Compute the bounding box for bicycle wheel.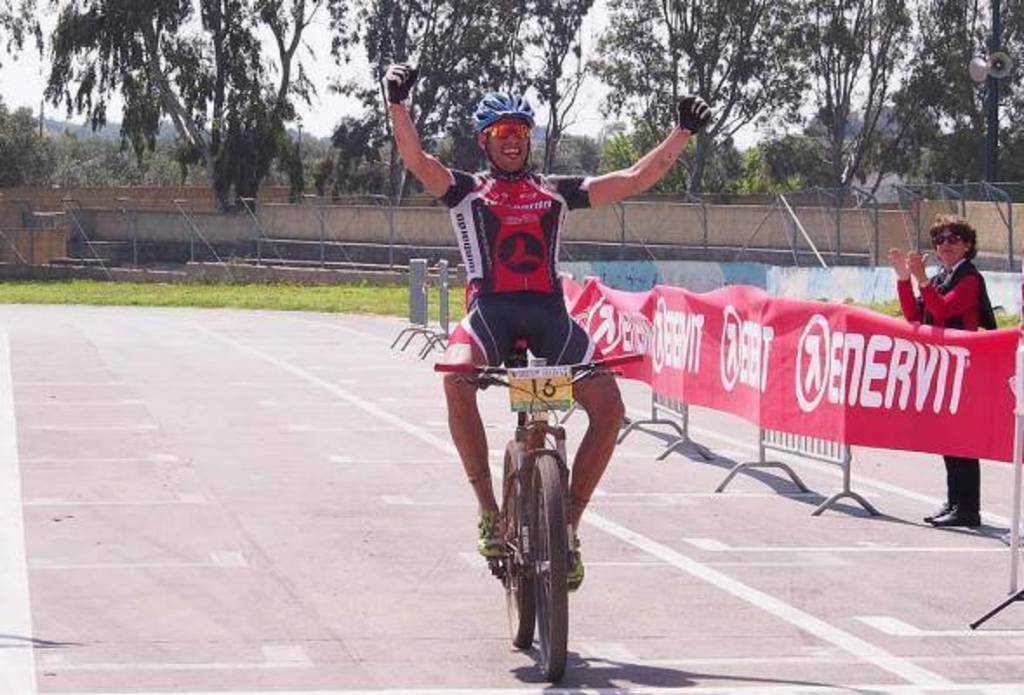
[x1=499, y1=440, x2=548, y2=646].
